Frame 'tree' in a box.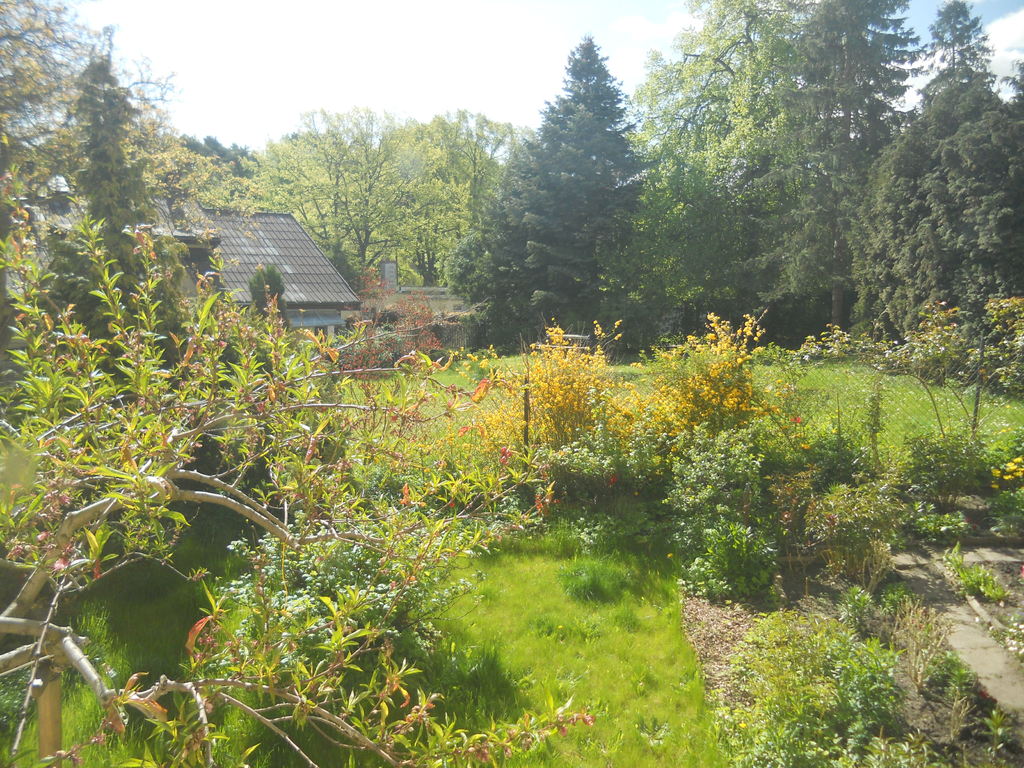
bbox(0, 0, 280, 452).
